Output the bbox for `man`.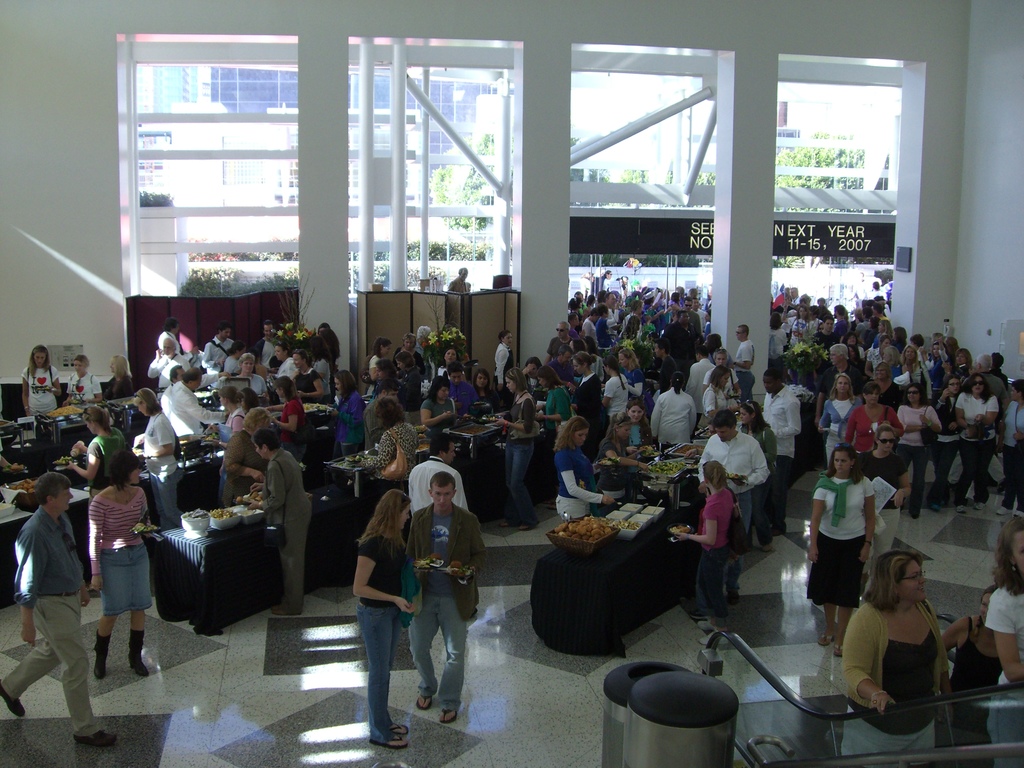
rect(445, 268, 474, 292).
